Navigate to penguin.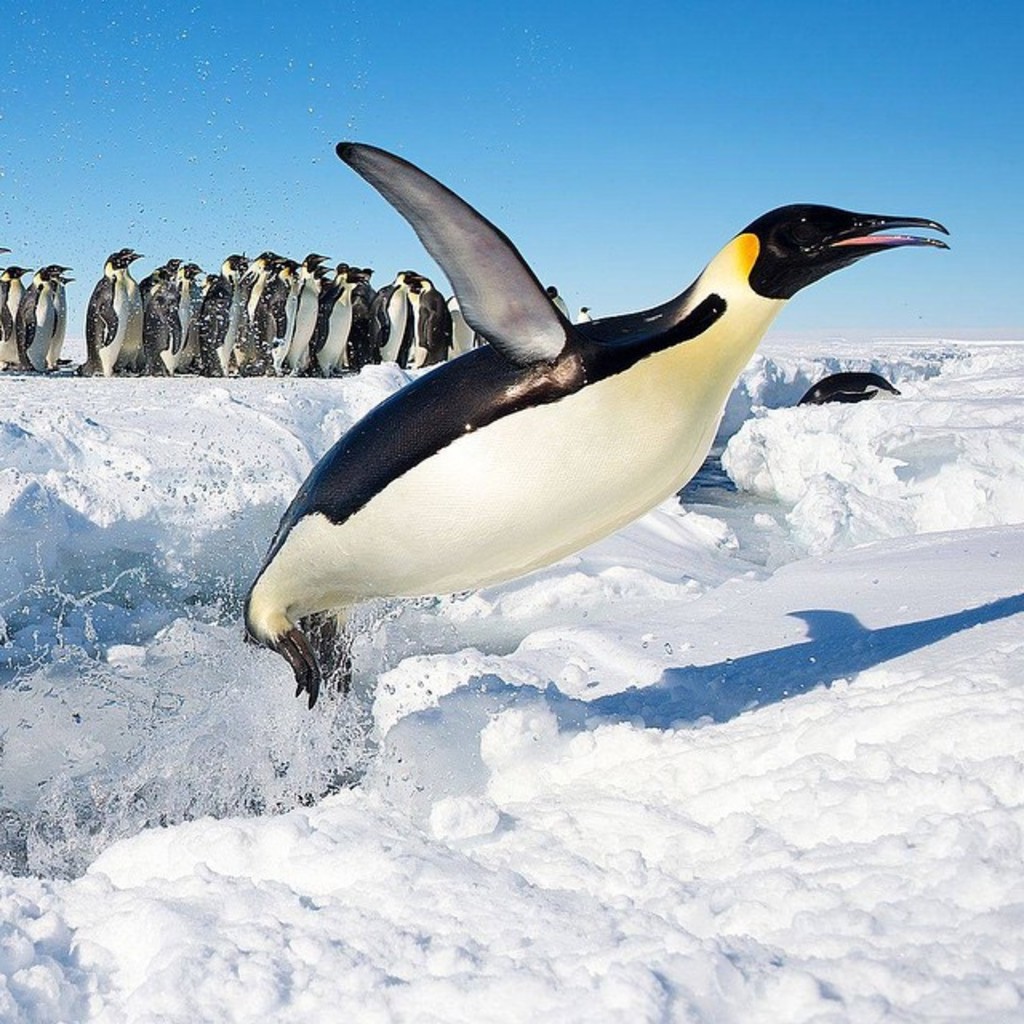
Navigation target: 19,272,62,370.
